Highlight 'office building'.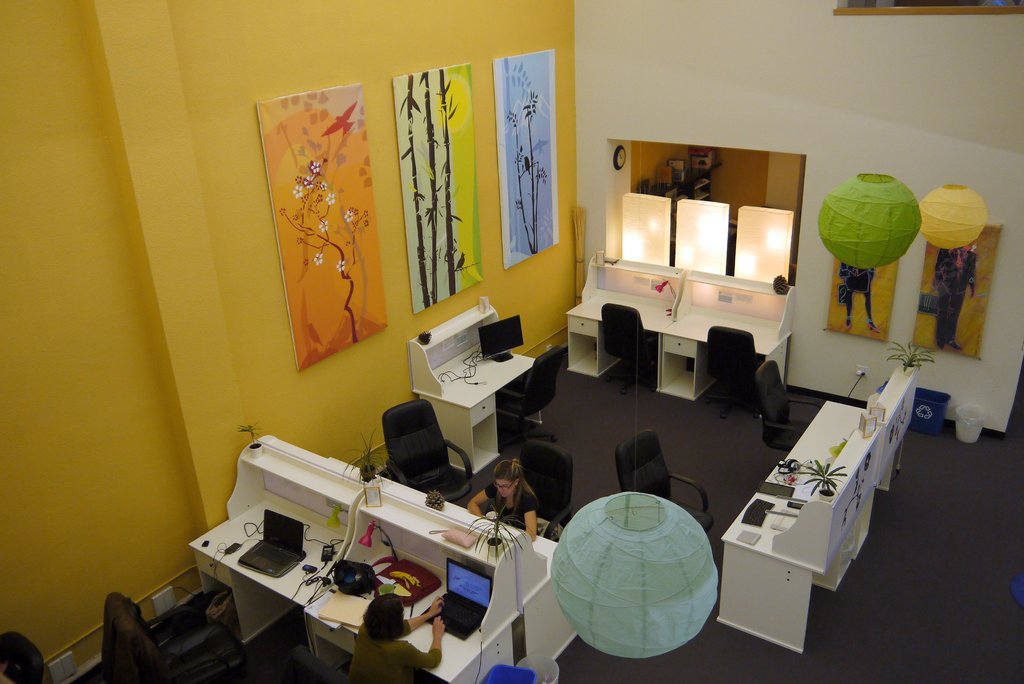
Highlighted region: <bbox>87, 19, 930, 667</bbox>.
